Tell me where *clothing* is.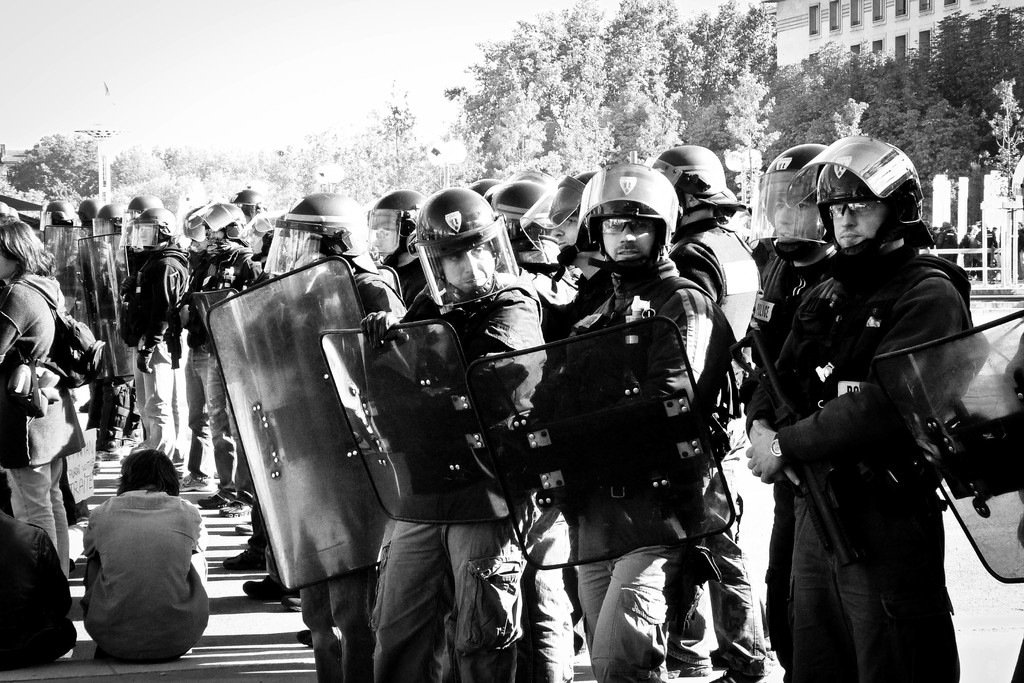
*clothing* is at {"left": 83, "top": 483, "right": 211, "bottom": 661}.
